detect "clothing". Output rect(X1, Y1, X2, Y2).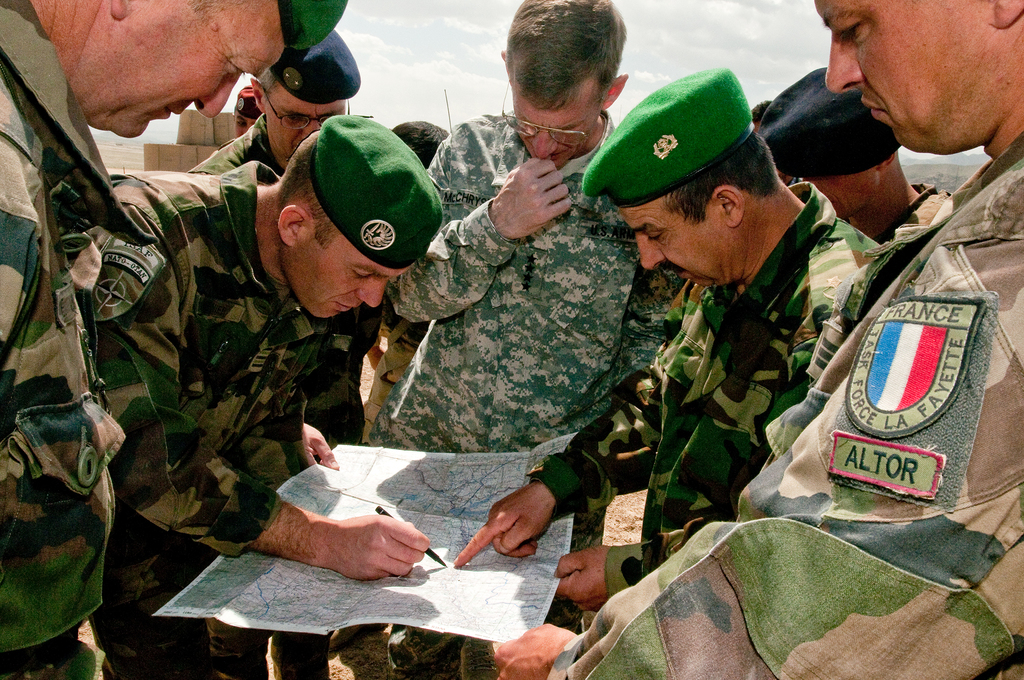
rect(552, 125, 1023, 679).
